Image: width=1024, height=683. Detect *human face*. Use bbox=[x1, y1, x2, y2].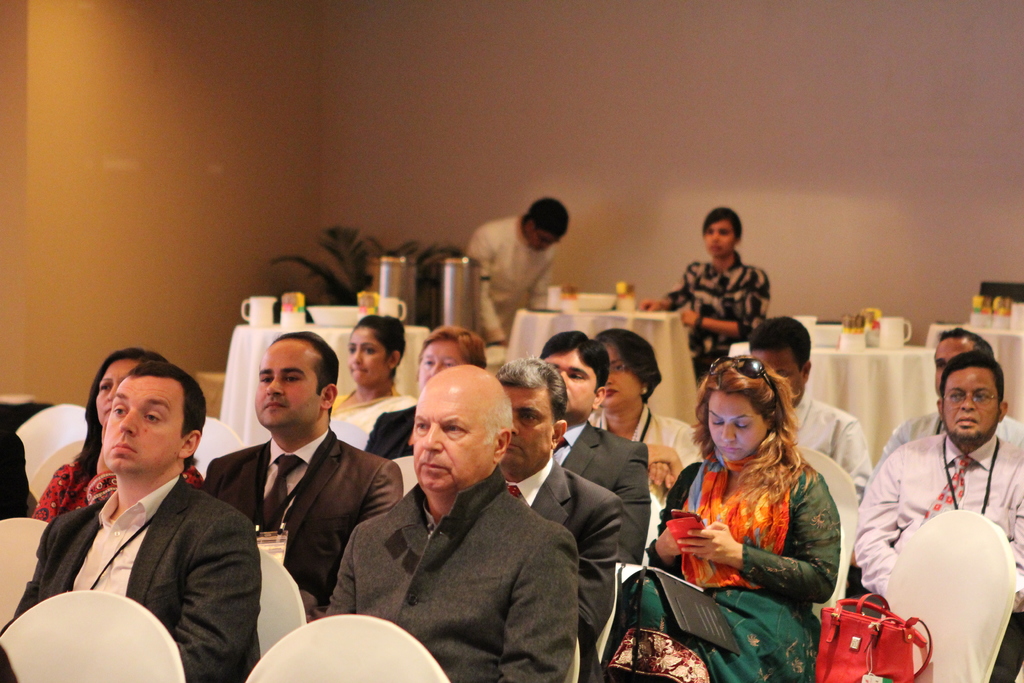
bbox=[255, 339, 320, 437].
